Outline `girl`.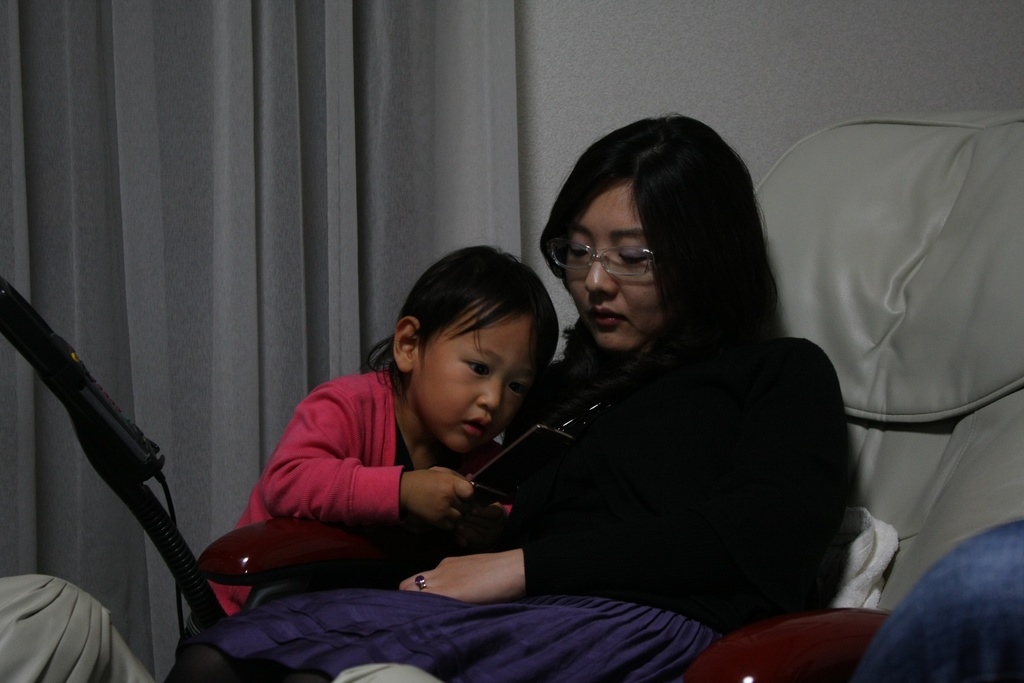
Outline: (175,234,554,653).
